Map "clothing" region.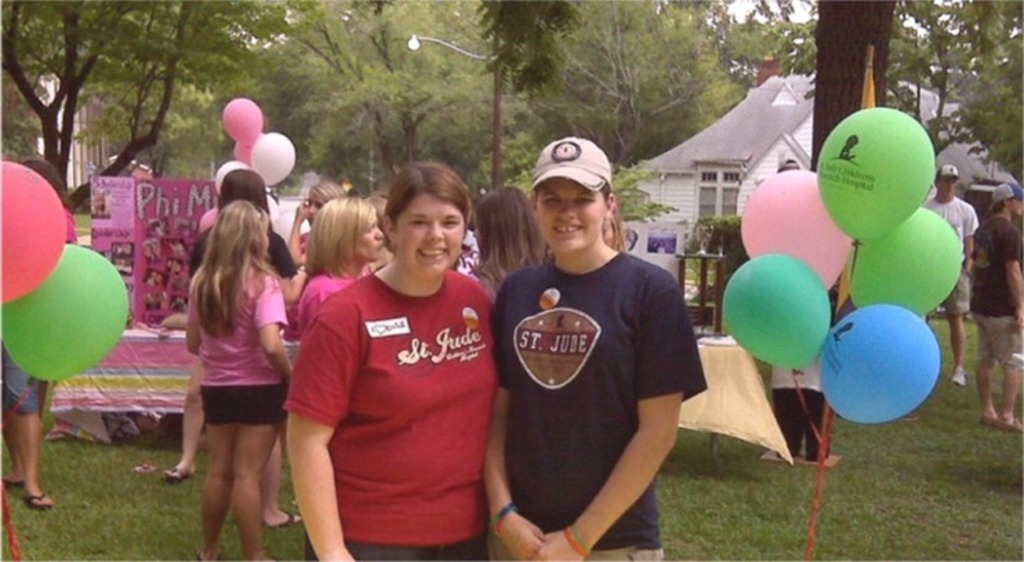
Mapped to box(489, 250, 705, 561).
